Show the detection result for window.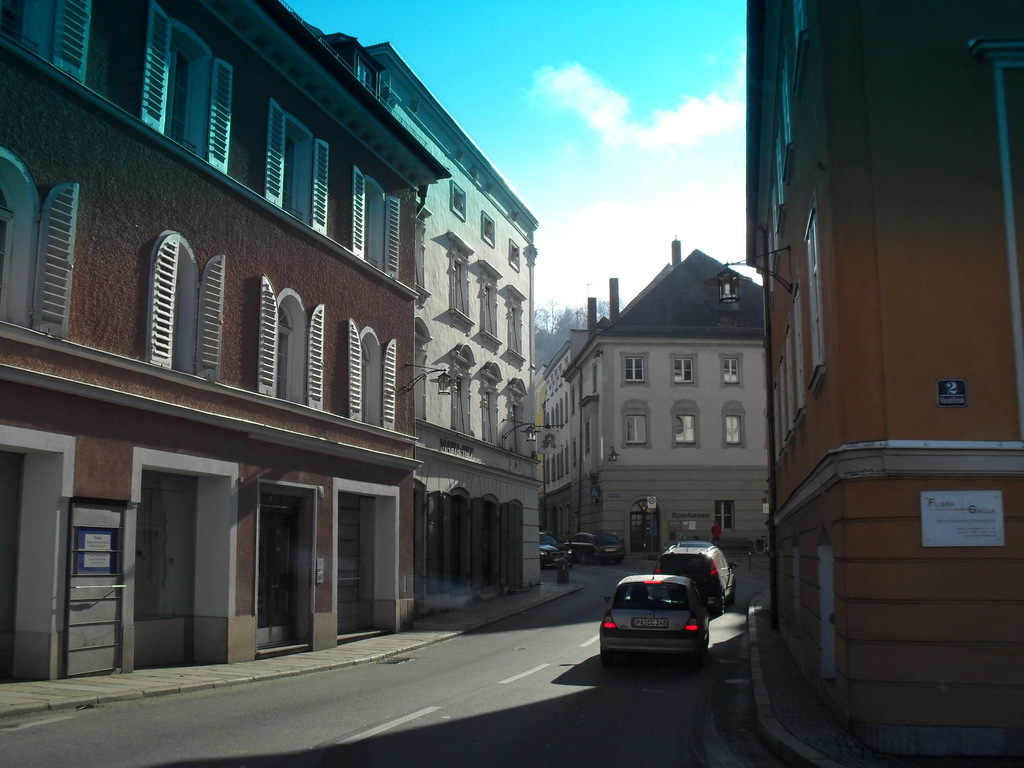
<box>481,210,494,247</box>.
